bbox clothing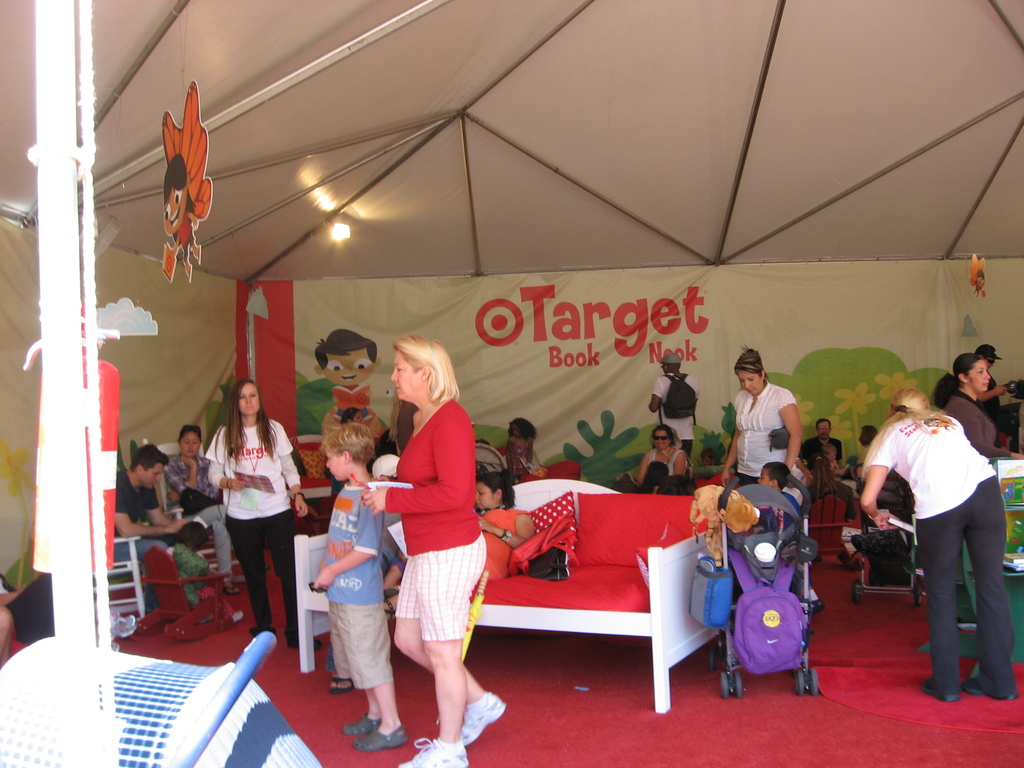
{"x1": 782, "y1": 490, "x2": 804, "y2": 517}
